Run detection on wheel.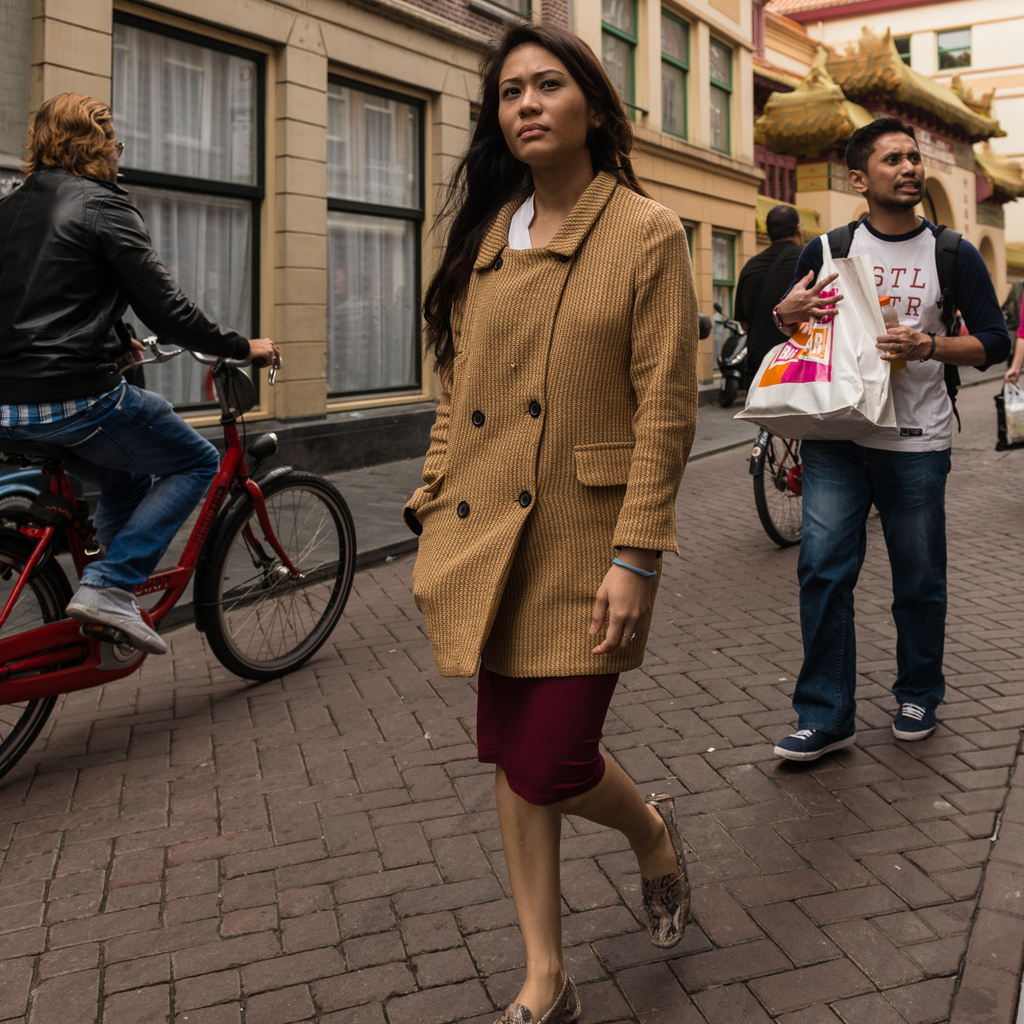
Result: rect(748, 435, 800, 543).
